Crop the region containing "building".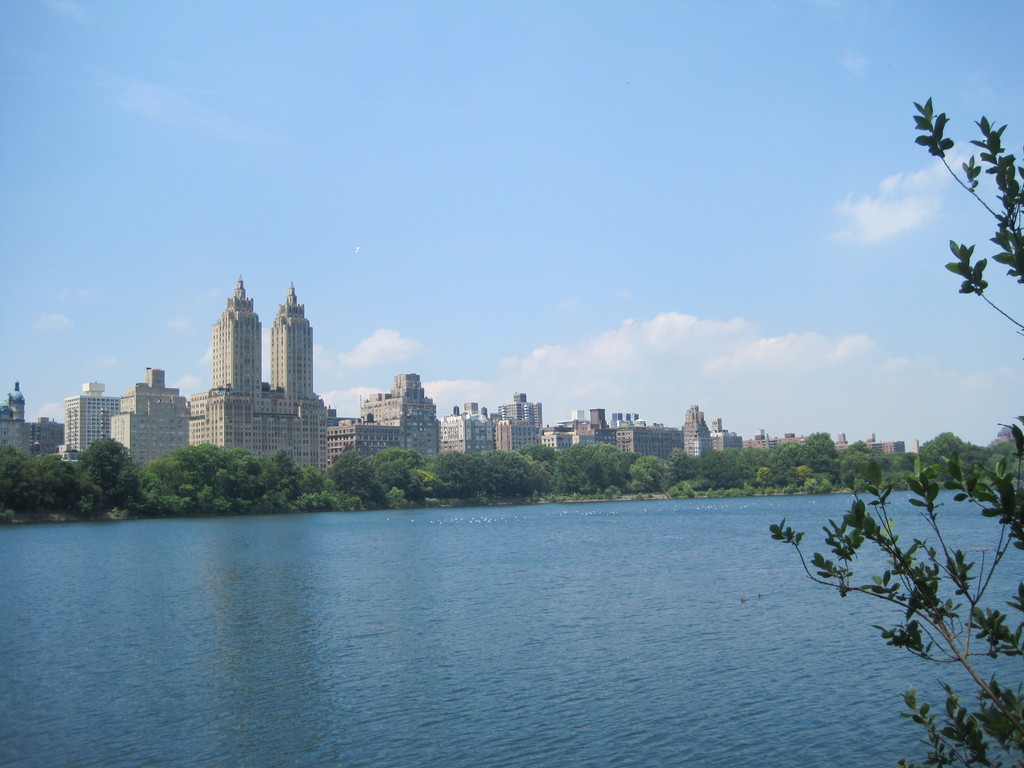
Crop region: select_region(865, 440, 906, 451).
